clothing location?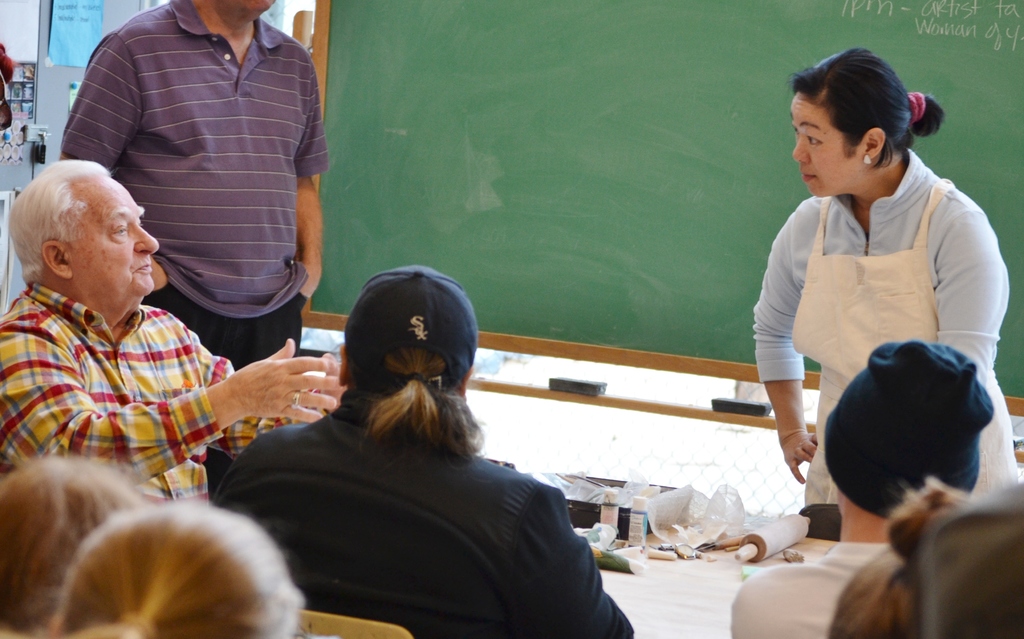
733,548,888,638
